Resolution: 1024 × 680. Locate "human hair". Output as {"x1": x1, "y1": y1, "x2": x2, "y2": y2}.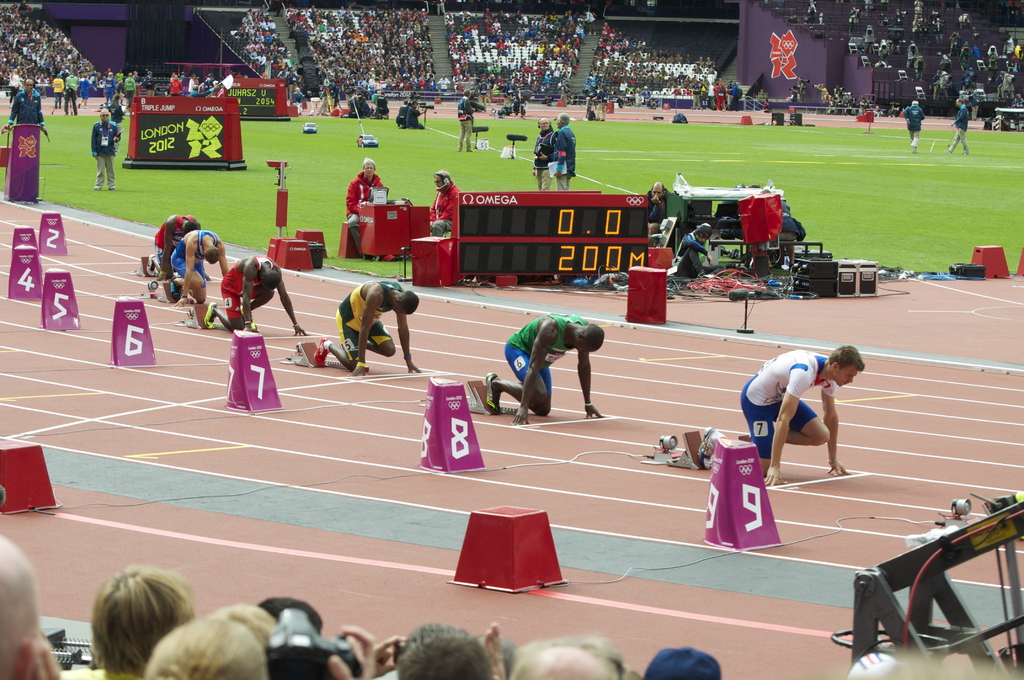
{"x1": 140, "y1": 613, "x2": 269, "y2": 679}.
